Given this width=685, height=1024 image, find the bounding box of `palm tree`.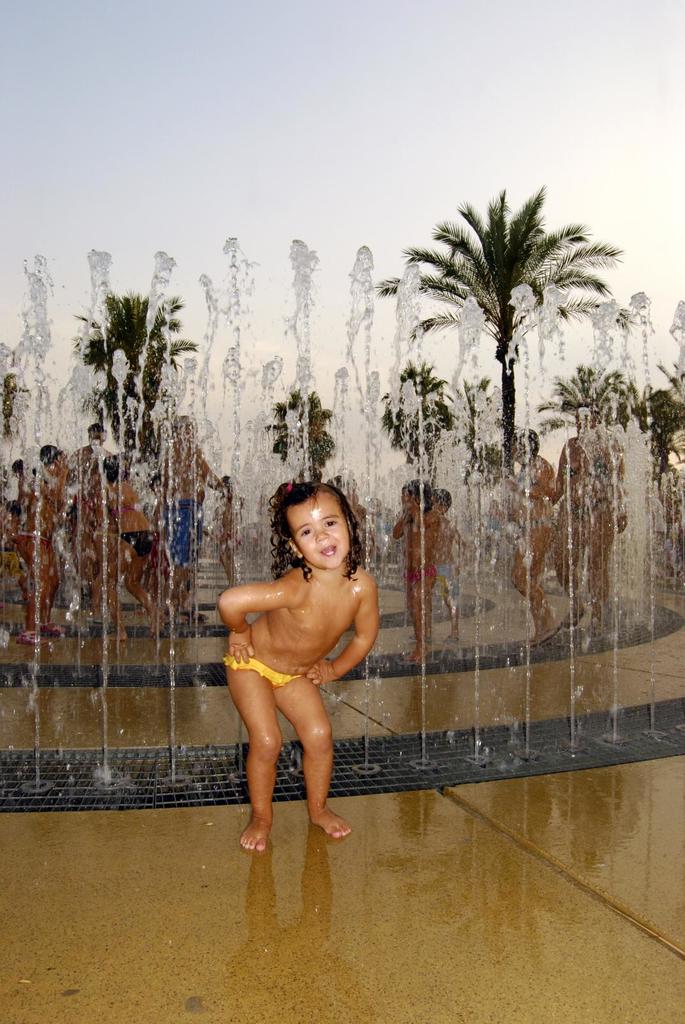
531/360/673/460.
